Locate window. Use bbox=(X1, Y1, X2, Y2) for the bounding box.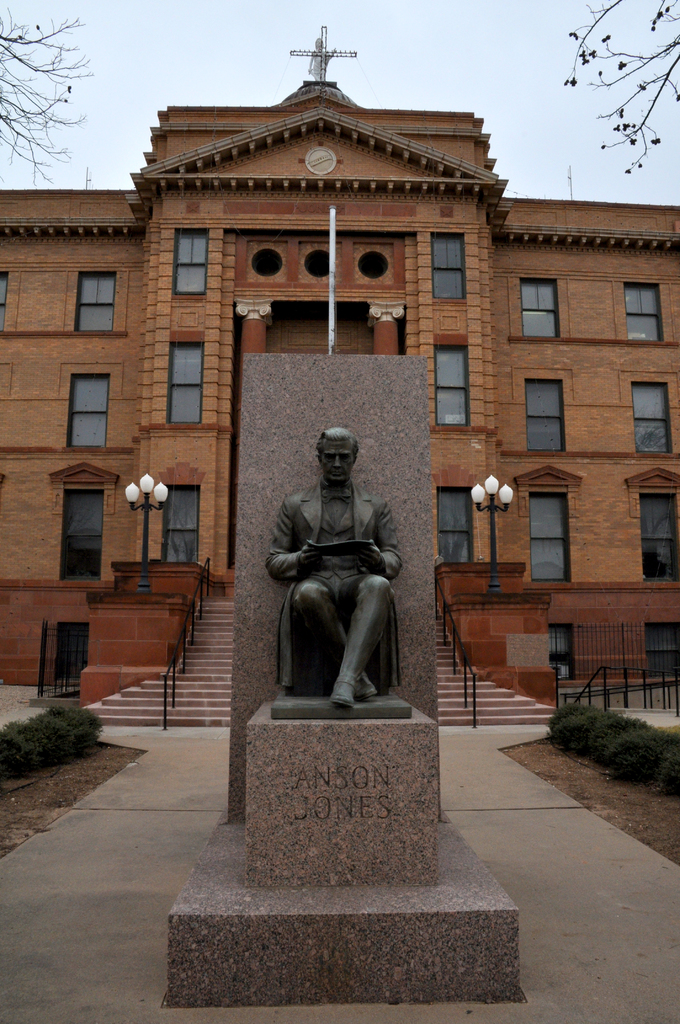
bbox=(0, 271, 13, 328).
